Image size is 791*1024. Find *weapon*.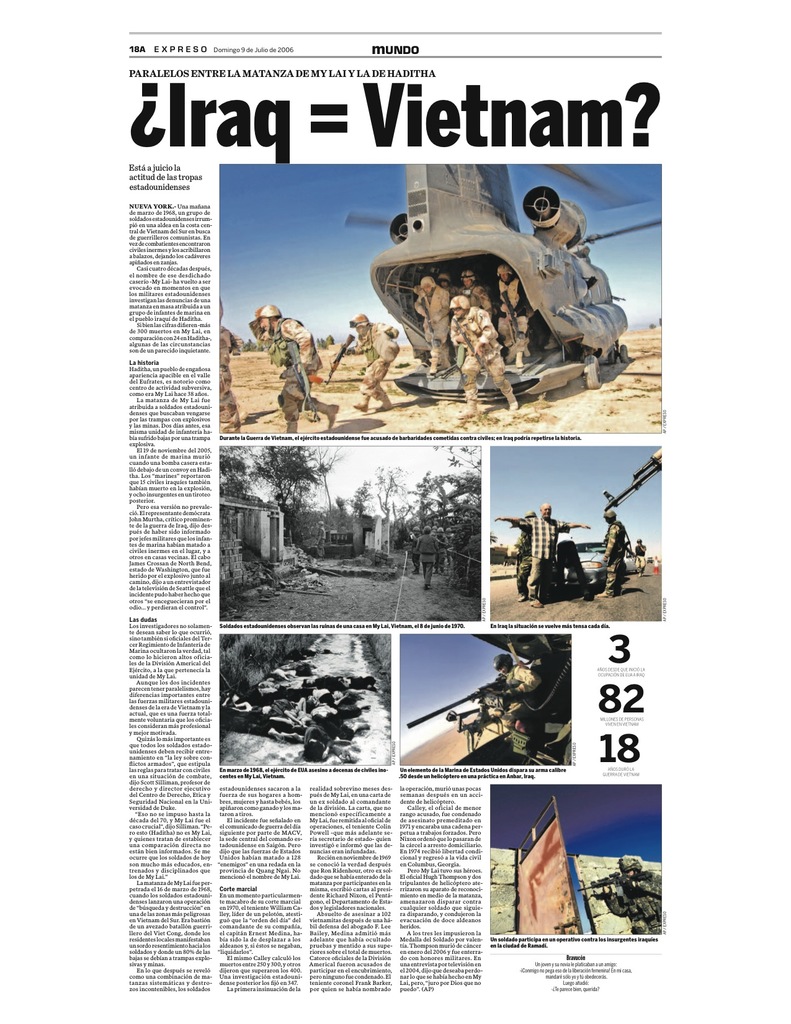
(403, 670, 517, 732).
